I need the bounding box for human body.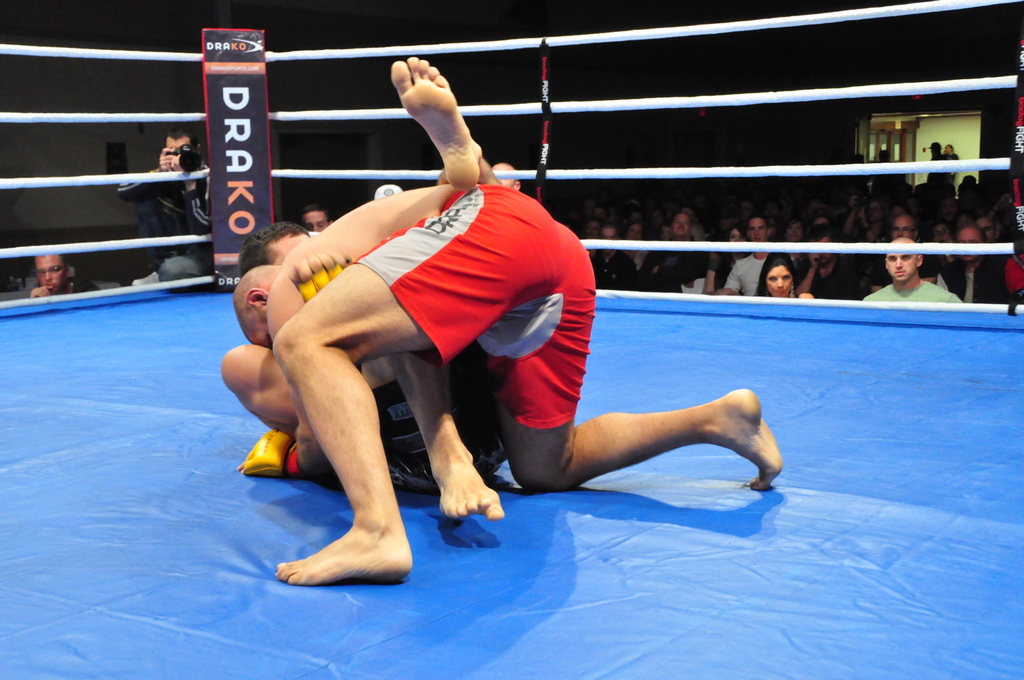
Here it is: x1=715, y1=212, x2=773, y2=295.
